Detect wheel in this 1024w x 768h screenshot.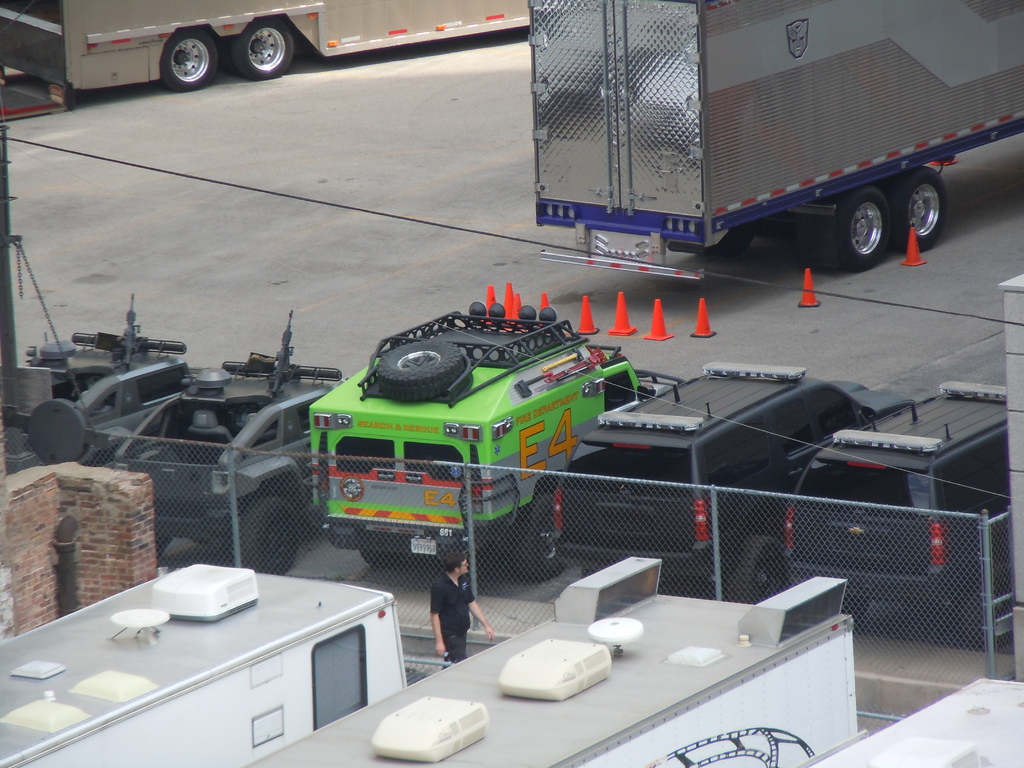
Detection: bbox=[363, 550, 408, 566].
